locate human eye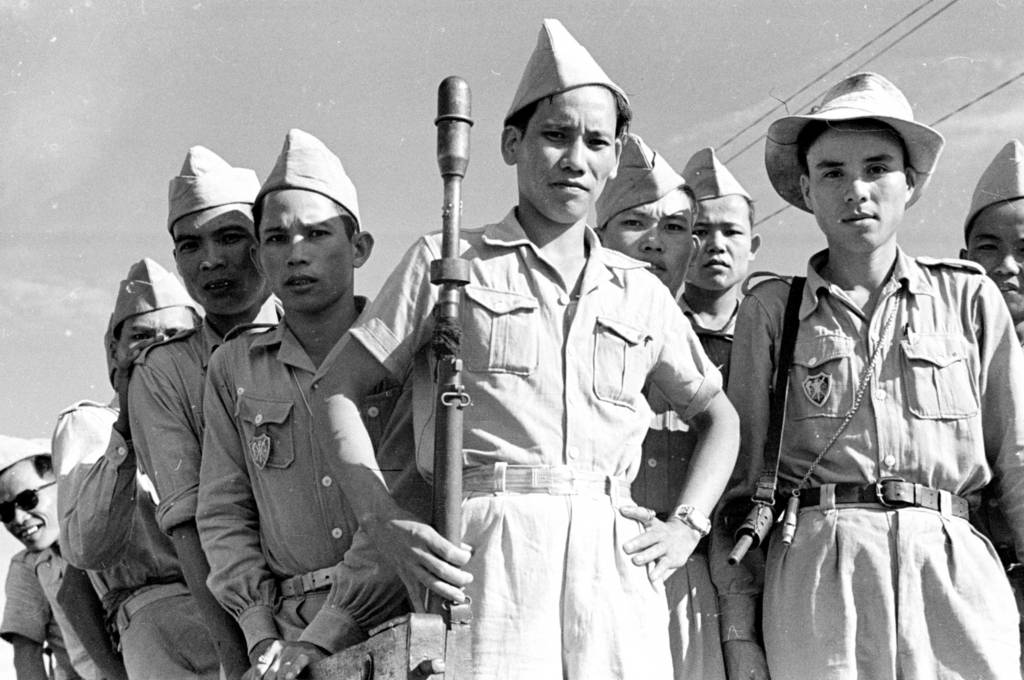
bbox(308, 226, 335, 241)
